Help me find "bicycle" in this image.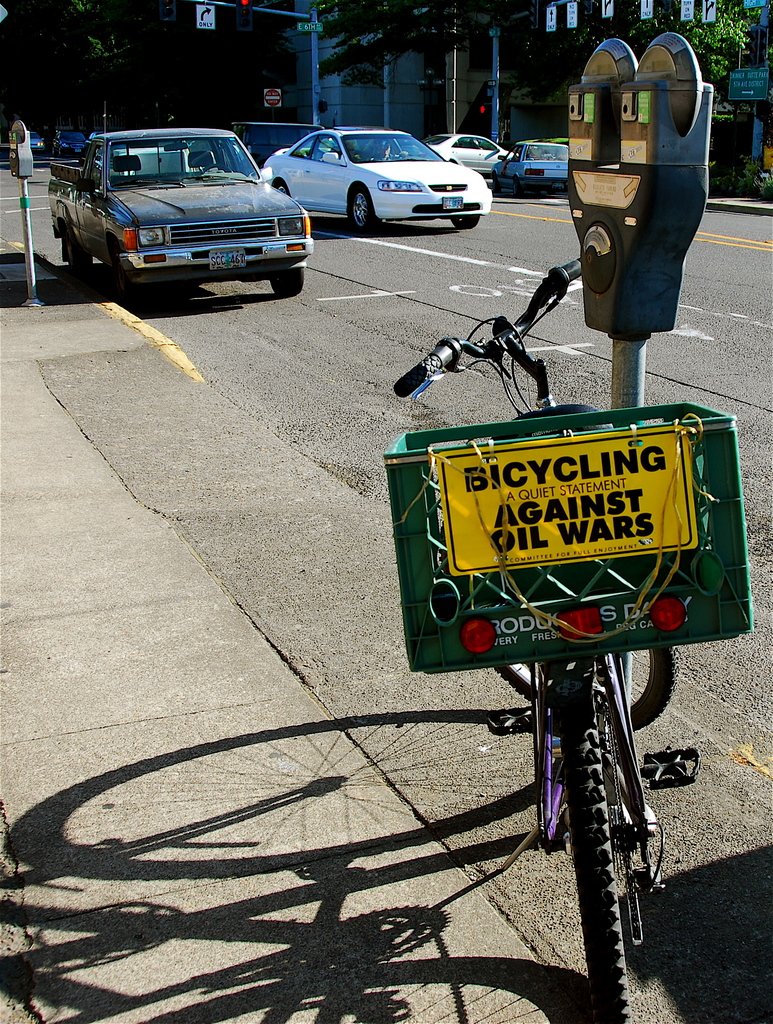
Found it: bbox=[379, 248, 749, 1014].
